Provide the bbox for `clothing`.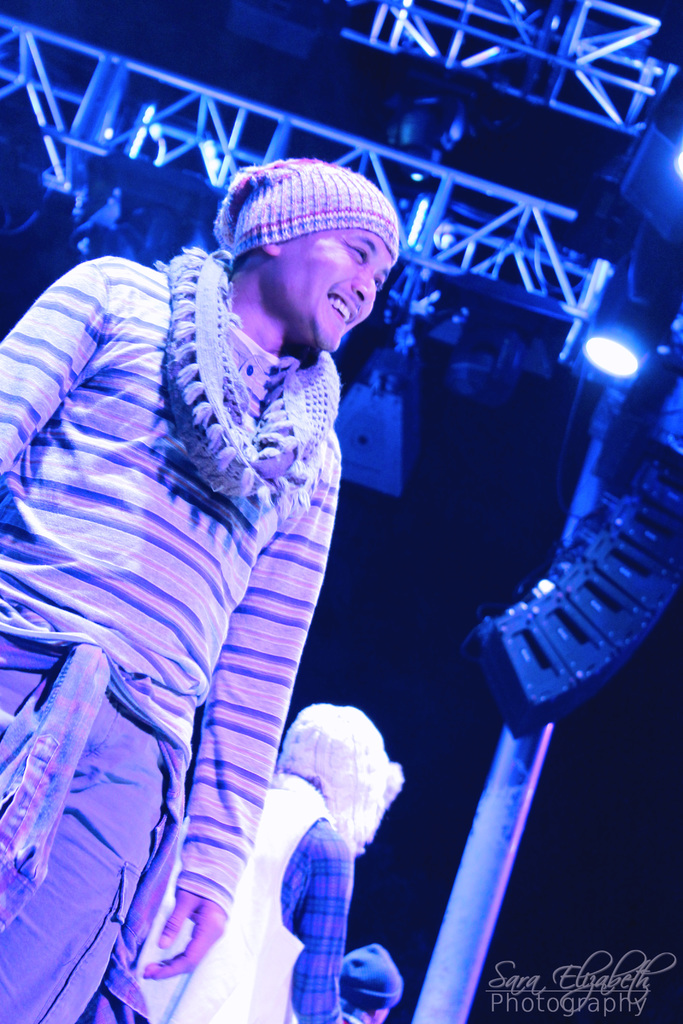
<box>14,183,441,1023</box>.
